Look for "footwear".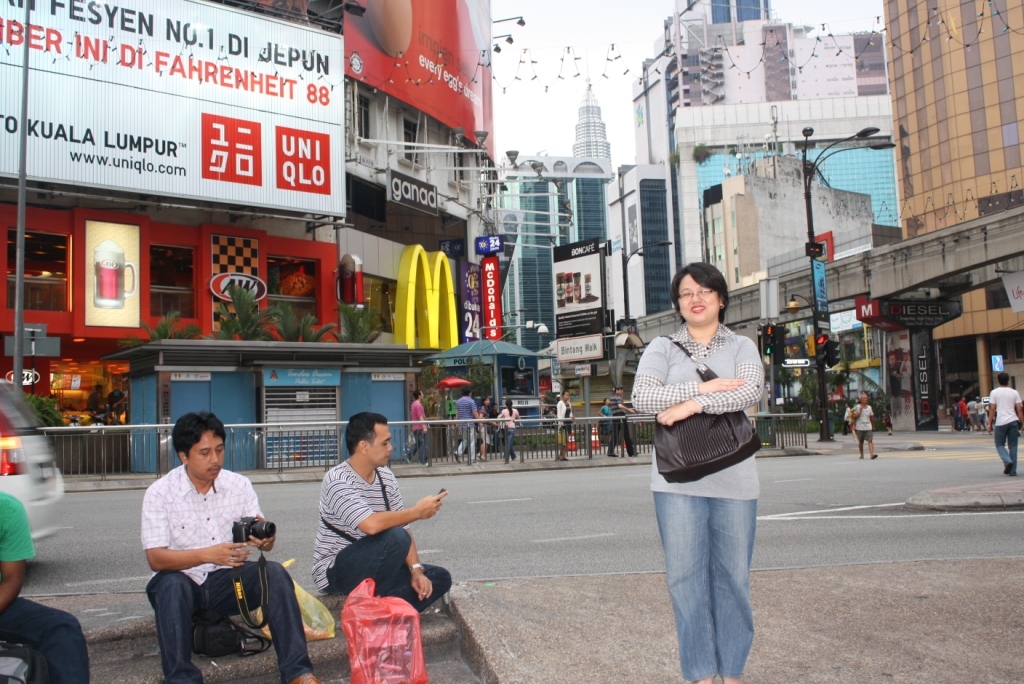
Found: l=1003, t=464, r=1010, b=474.
